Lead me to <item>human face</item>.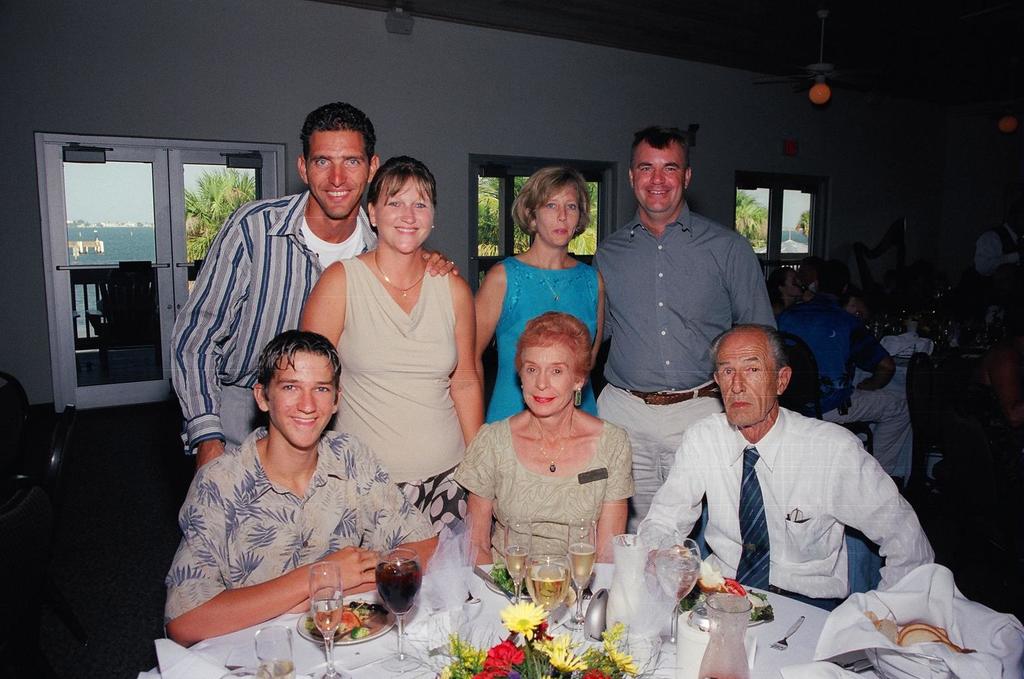
Lead to box=[537, 194, 579, 247].
